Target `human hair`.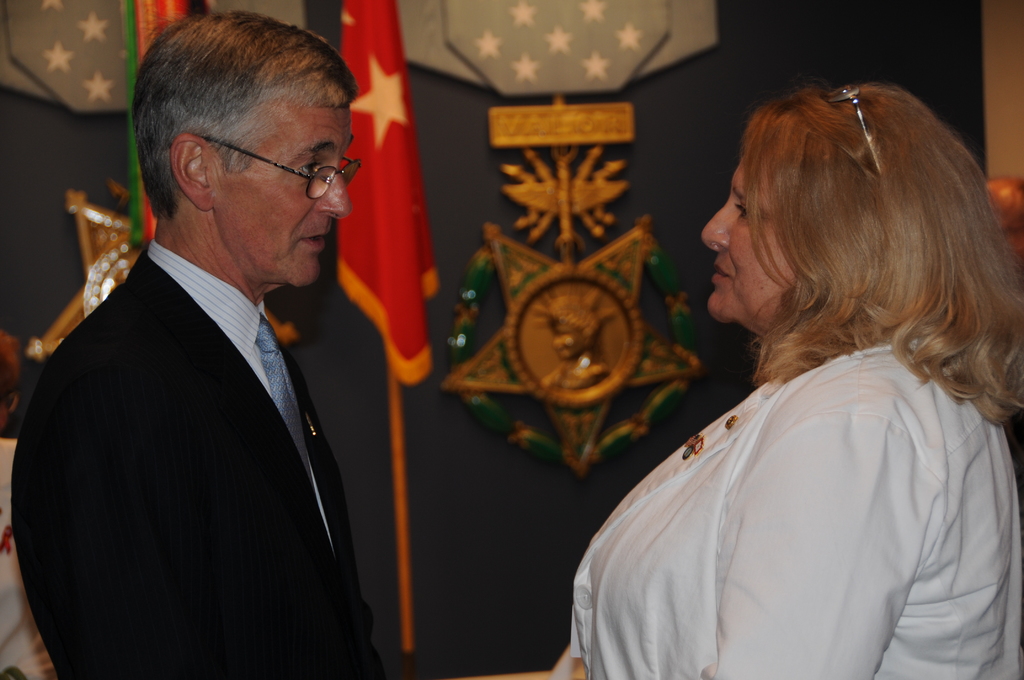
Target region: (713,90,1001,423).
